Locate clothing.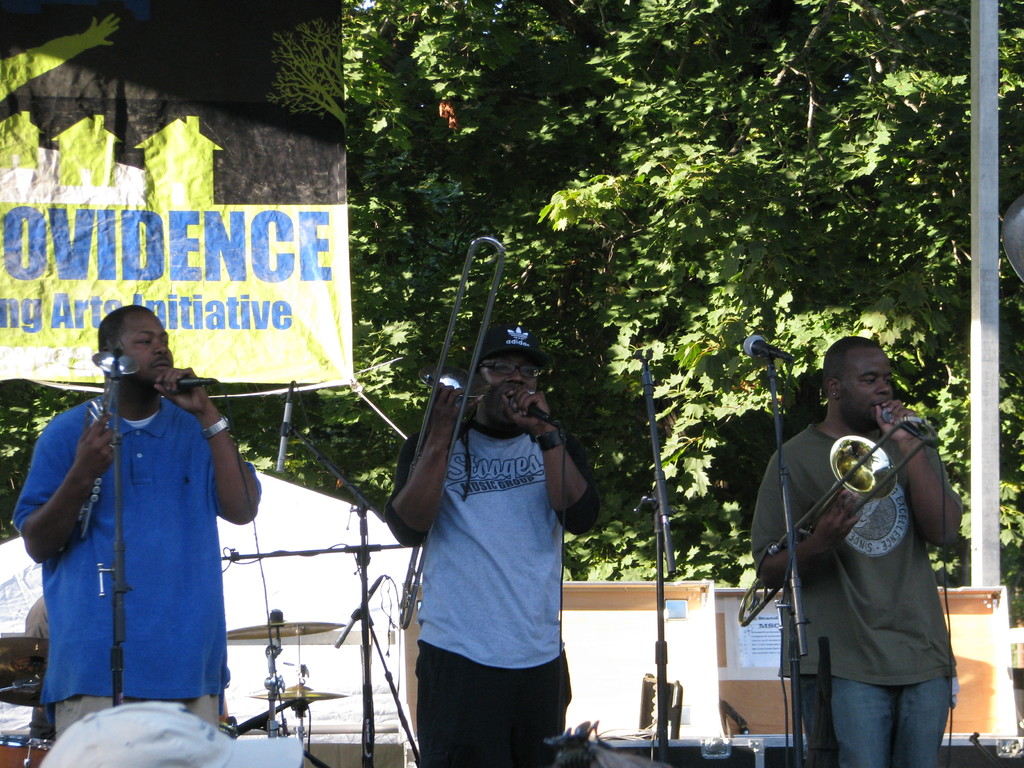
Bounding box: locate(21, 358, 247, 728).
